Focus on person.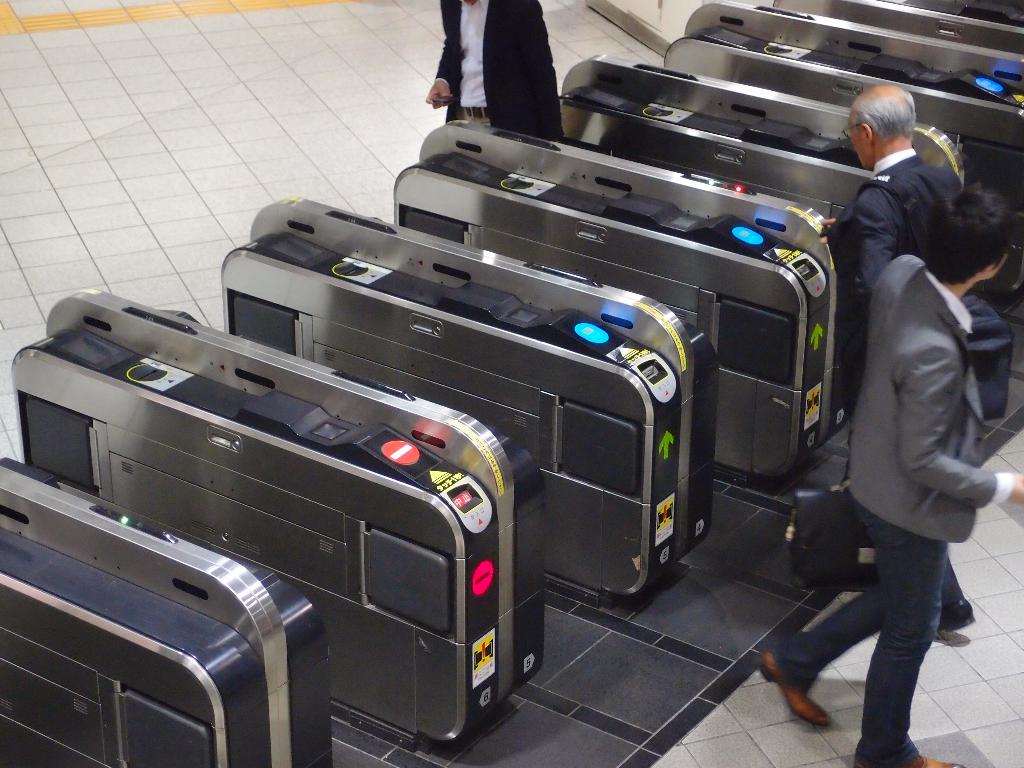
Focused at box(751, 186, 1023, 767).
